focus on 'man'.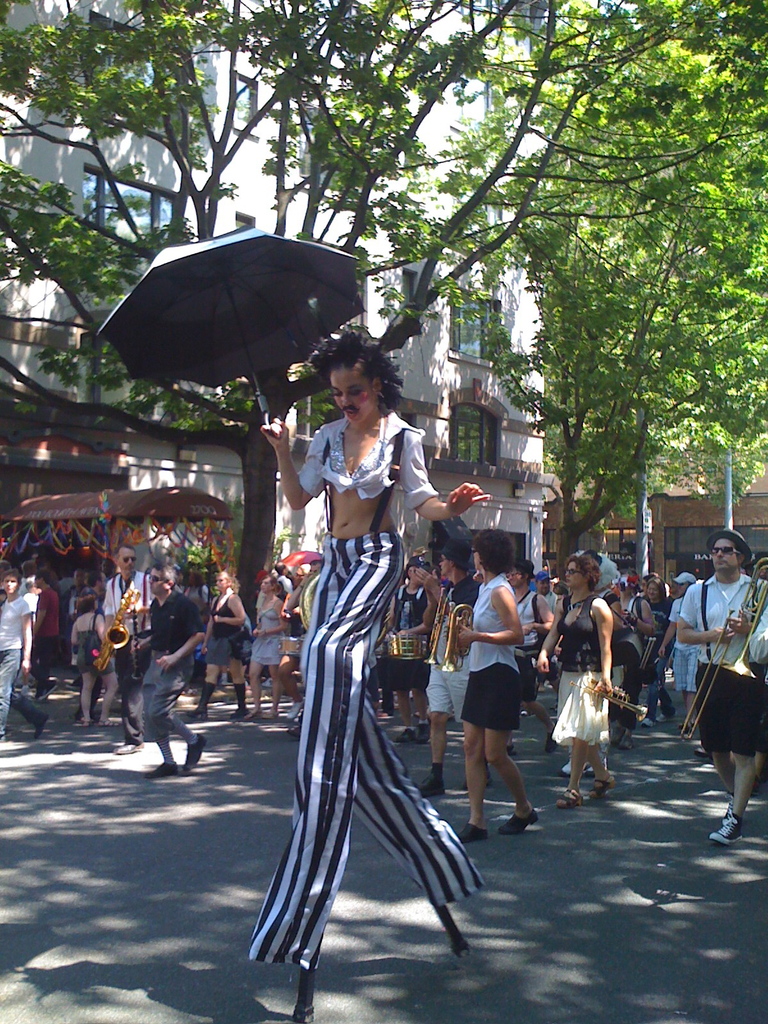
Focused at (102,544,154,755).
